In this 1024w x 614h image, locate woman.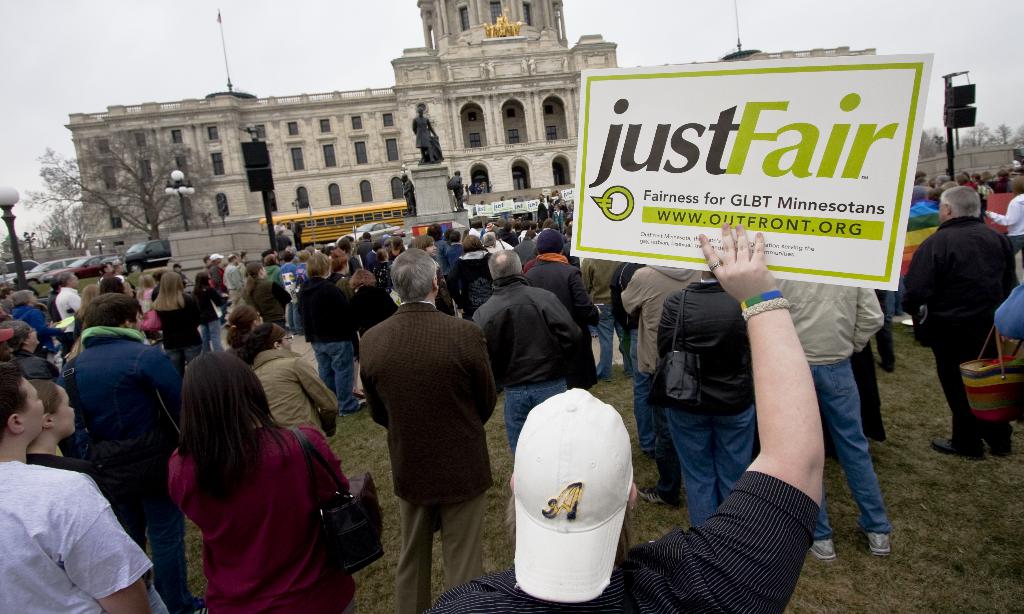
Bounding box: [452, 236, 498, 326].
